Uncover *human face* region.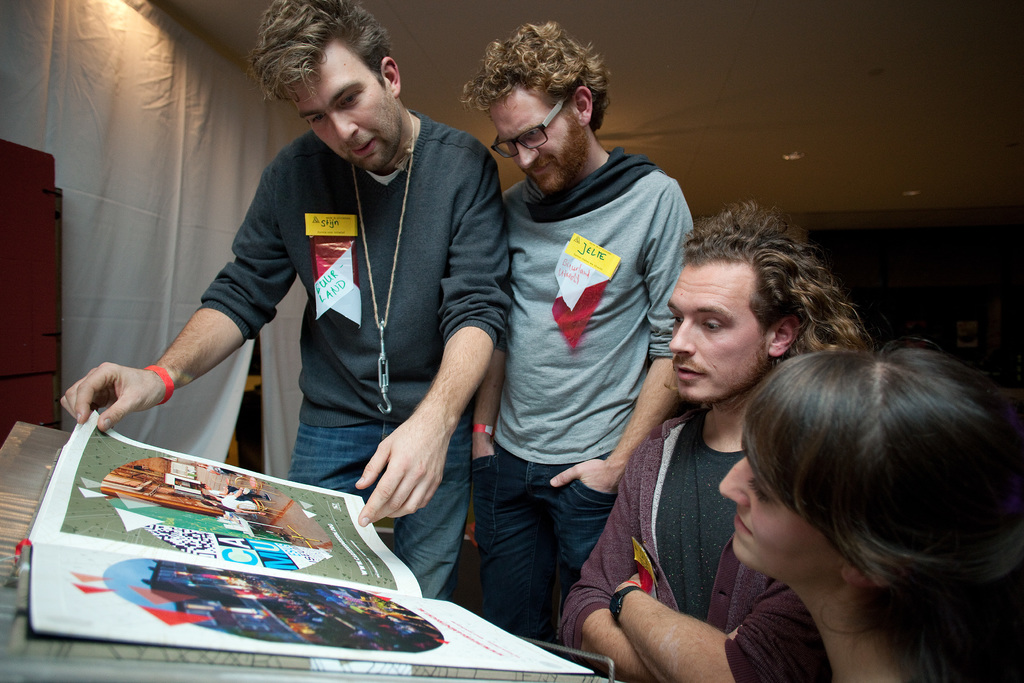
Uncovered: region(664, 257, 764, 401).
